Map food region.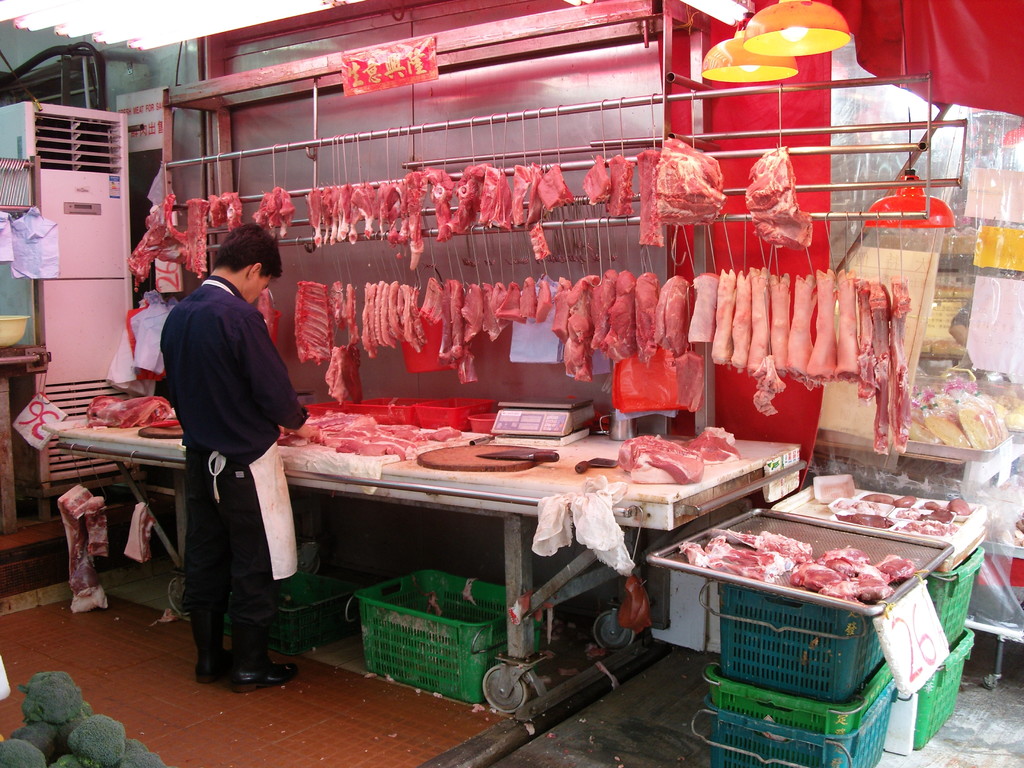
Mapped to [left=589, top=273, right=617, bottom=351].
